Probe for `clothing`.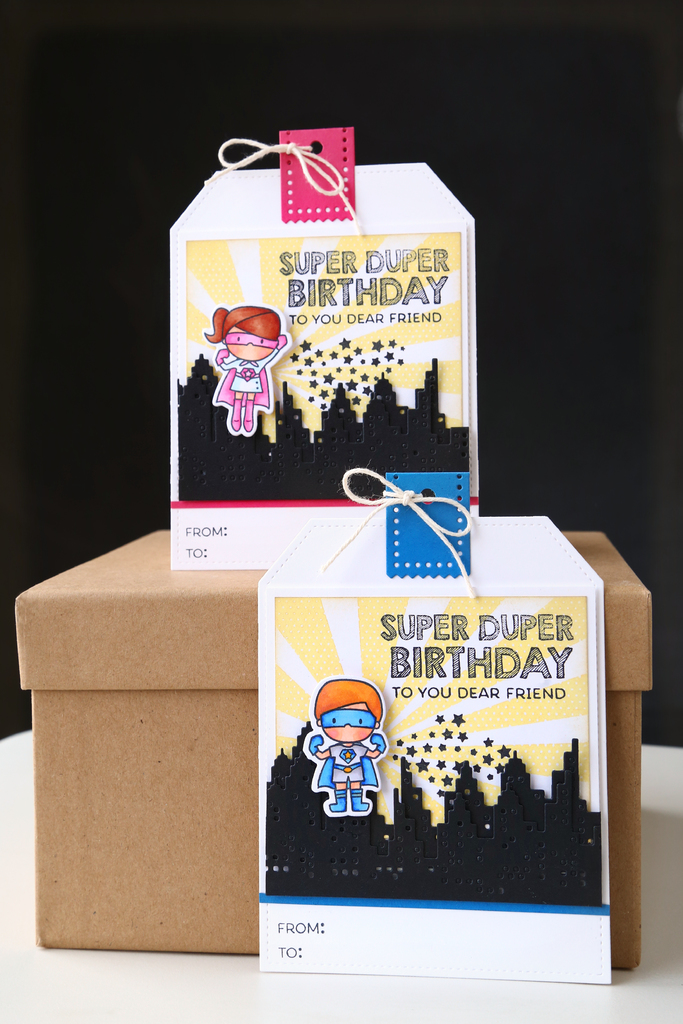
Probe result: {"left": 211, "top": 348, "right": 276, "bottom": 410}.
